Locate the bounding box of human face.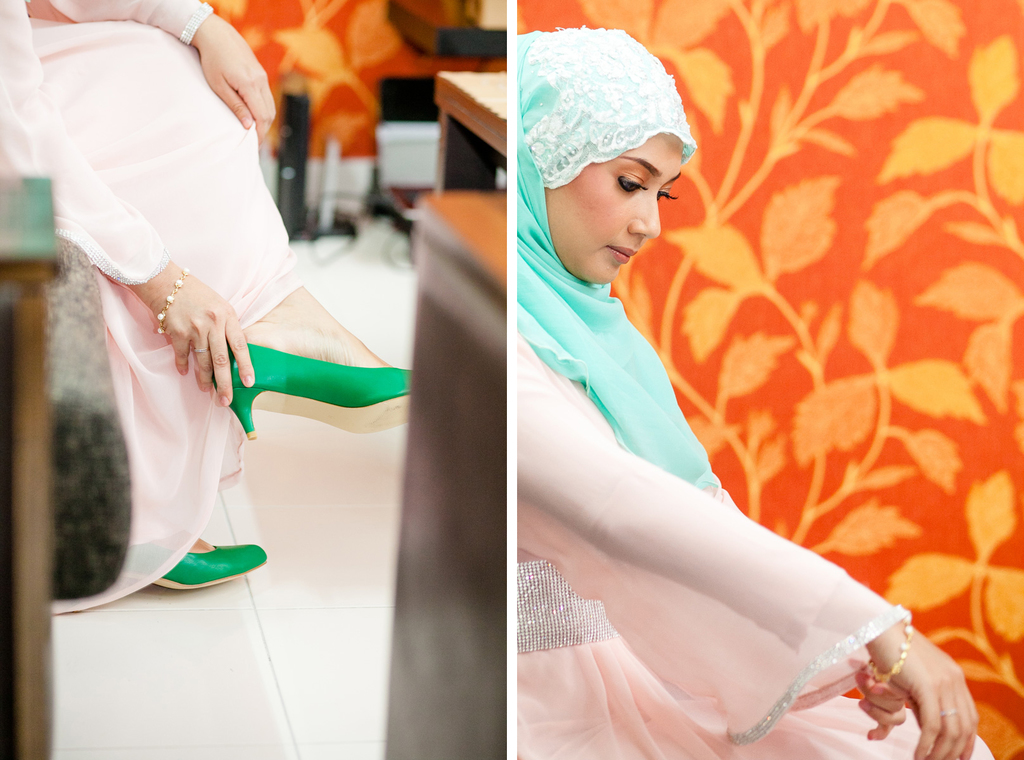
Bounding box: (x1=541, y1=136, x2=682, y2=281).
